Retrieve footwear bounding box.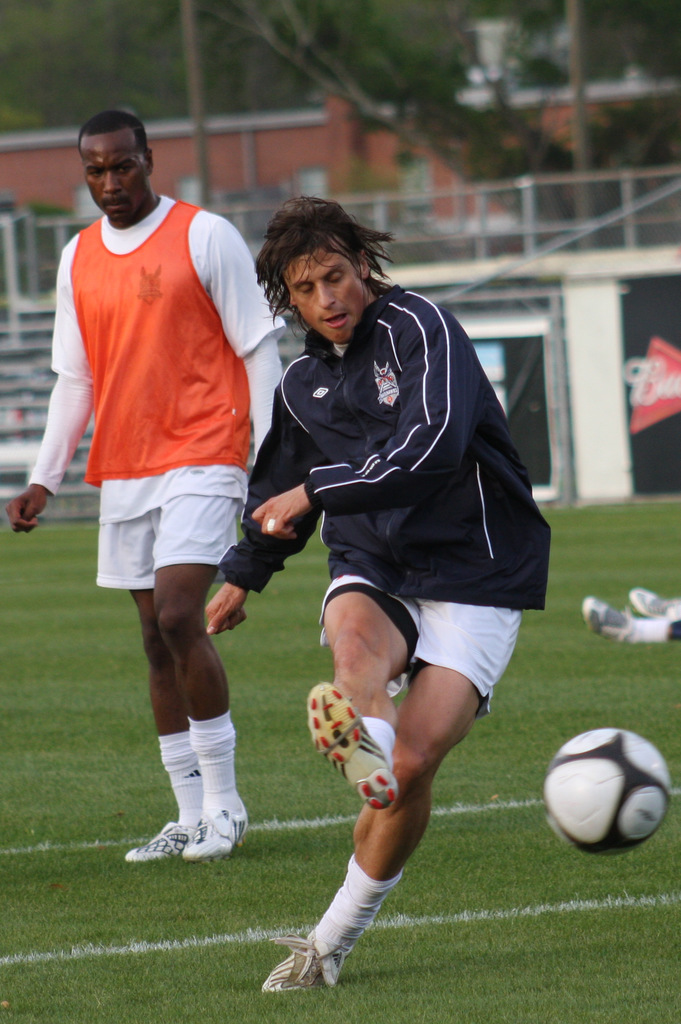
Bounding box: crop(304, 675, 404, 813).
